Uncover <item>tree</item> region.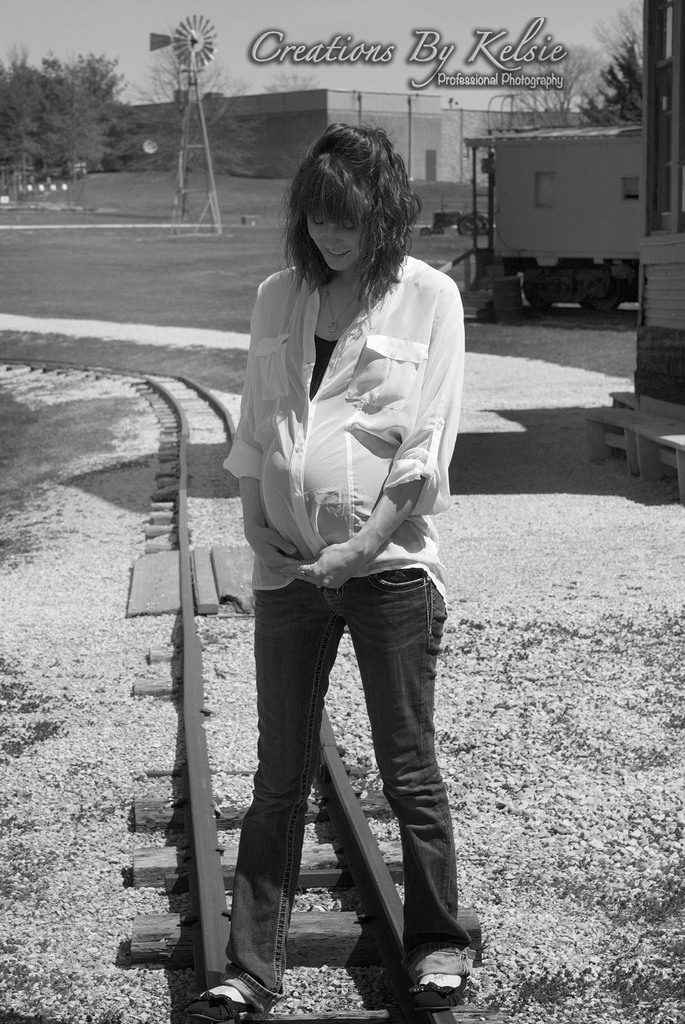
Uncovered: select_region(131, 45, 260, 173).
